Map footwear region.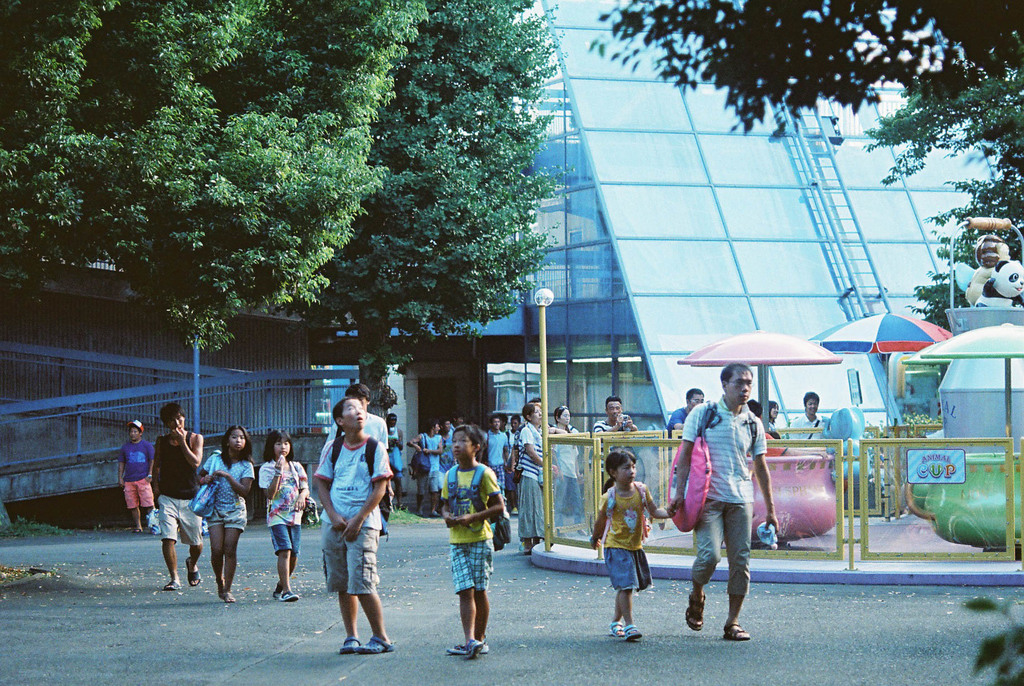
Mapped to Rect(723, 620, 749, 639).
